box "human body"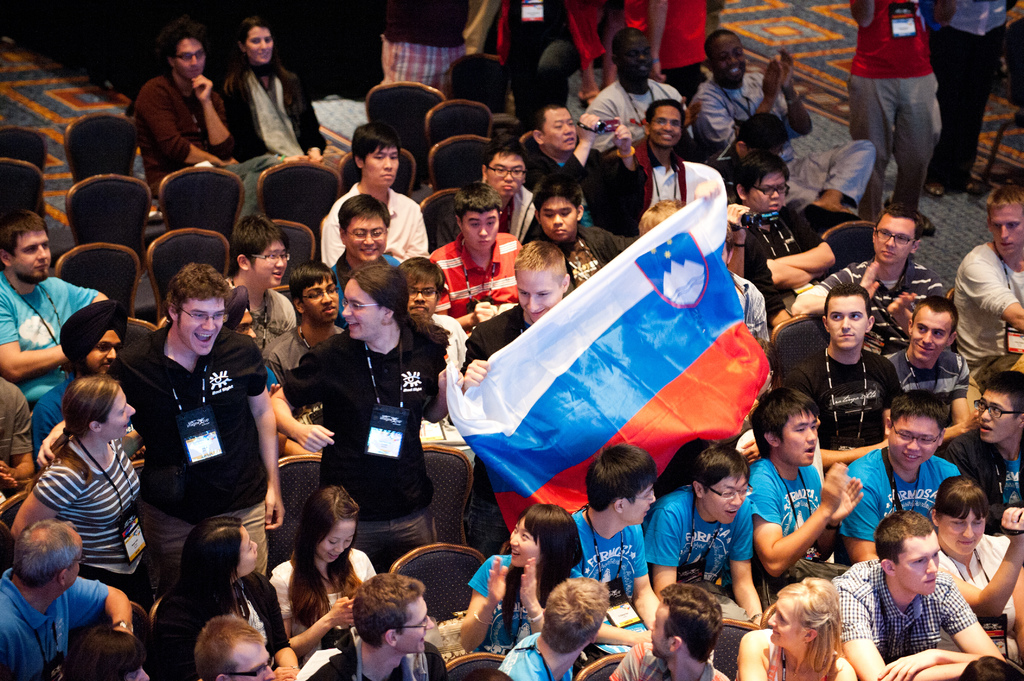
l=855, t=0, r=935, b=233
